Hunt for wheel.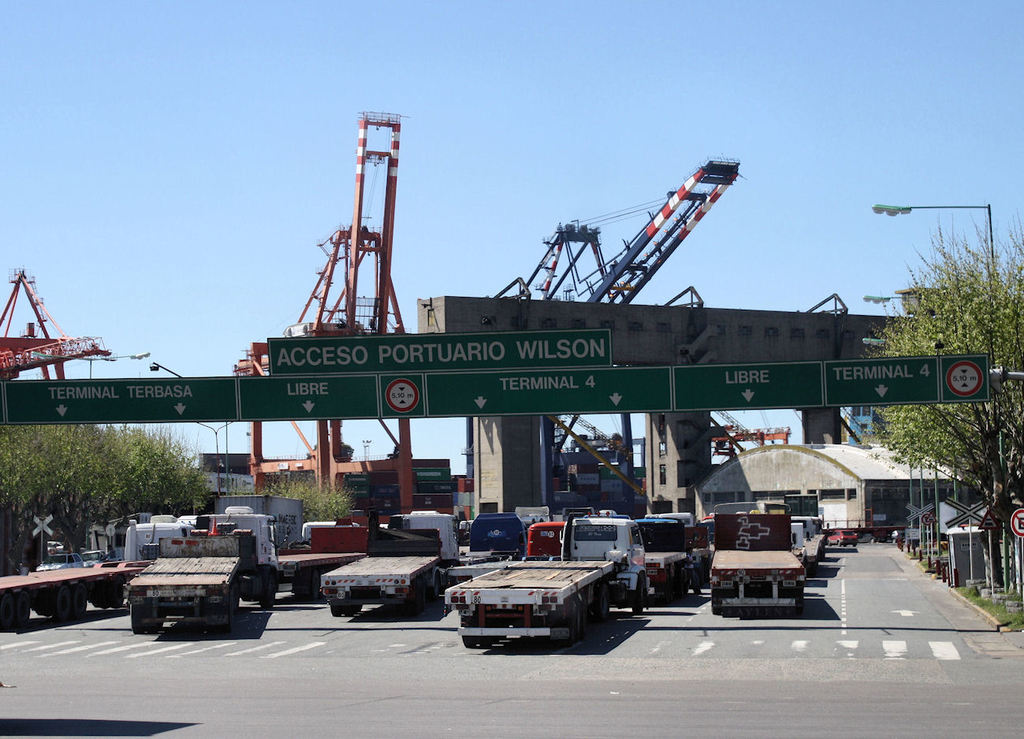
Hunted down at (x1=302, y1=570, x2=318, y2=600).
